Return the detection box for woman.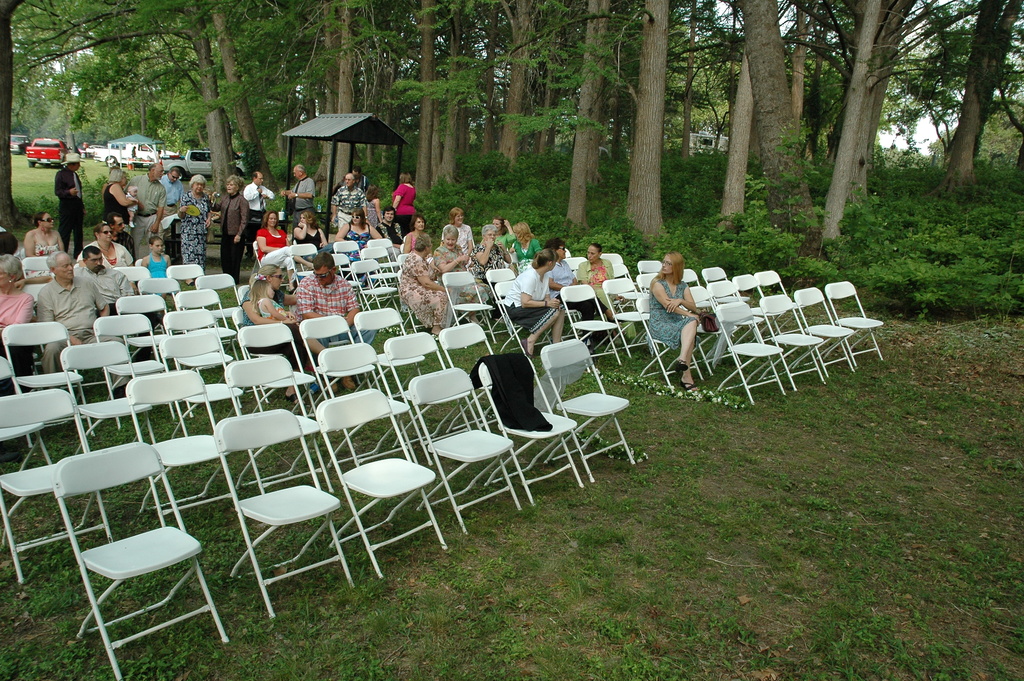
x1=253 y1=210 x2=300 y2=302.
